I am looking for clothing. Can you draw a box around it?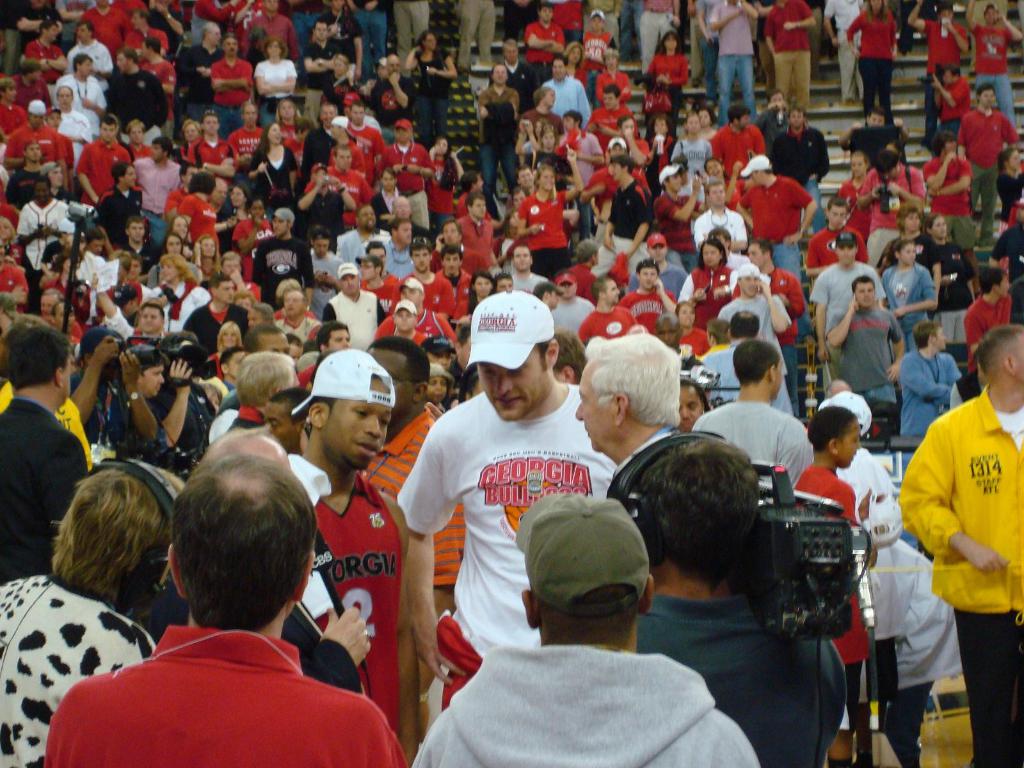
Sure, the bounding box is bbox=(877, 234, 929, 274).
